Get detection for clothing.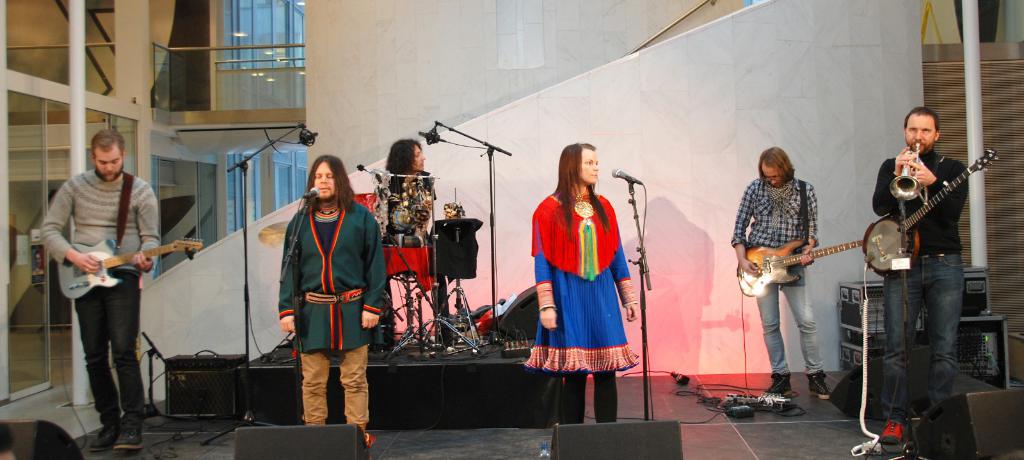
Detection: x1=349 y1=168 x2=445 y2=311.
